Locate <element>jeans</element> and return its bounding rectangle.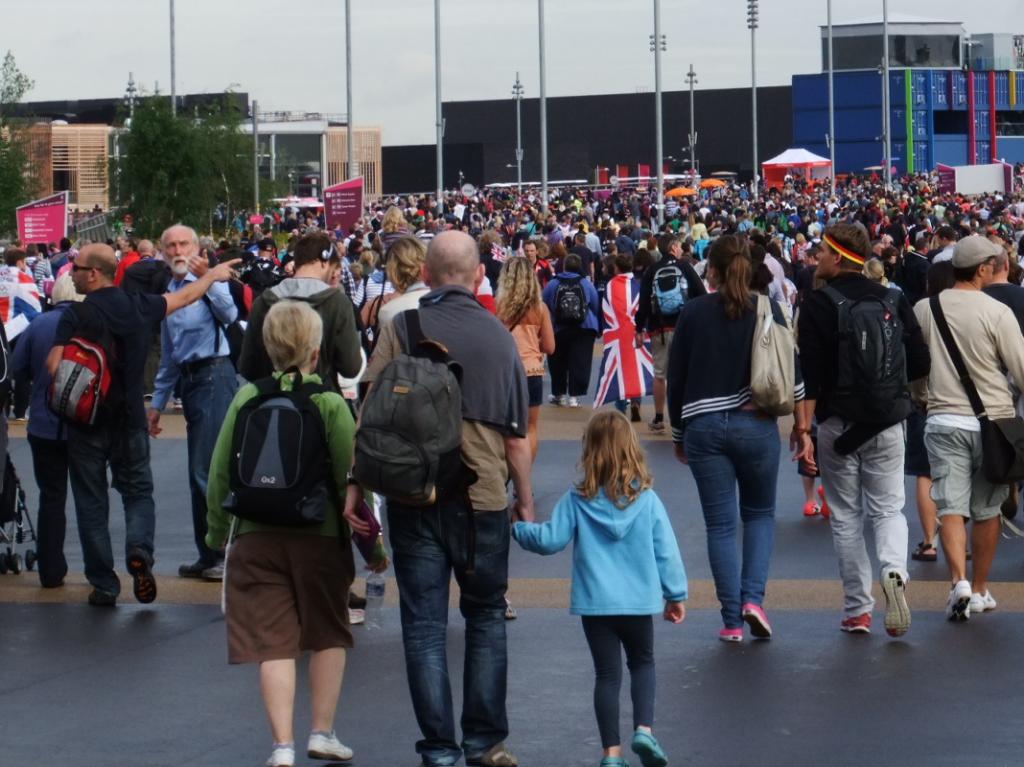
detection(682, 409, 776, 628).
